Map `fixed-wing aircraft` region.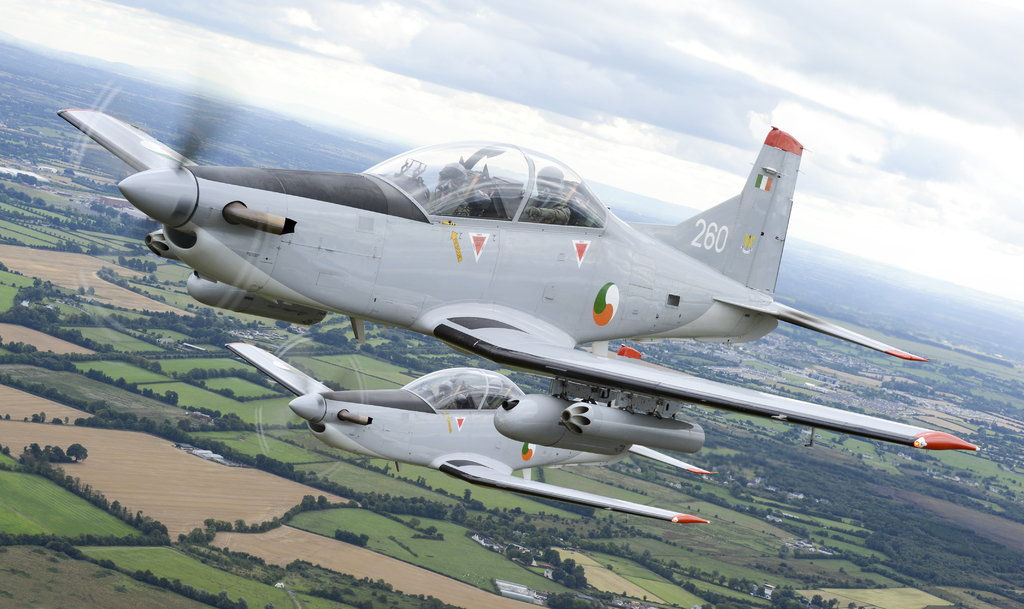
Mapped to 66 75 984 457.
